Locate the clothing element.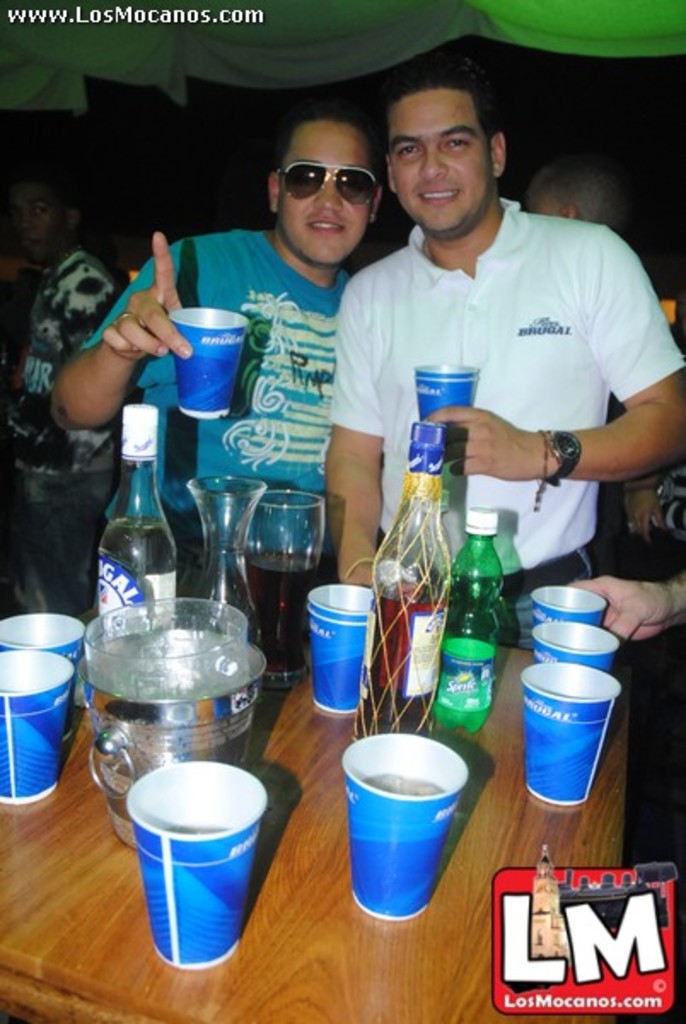
Element bbox: (x1=0, y1=242, x2=121, y2=469).
